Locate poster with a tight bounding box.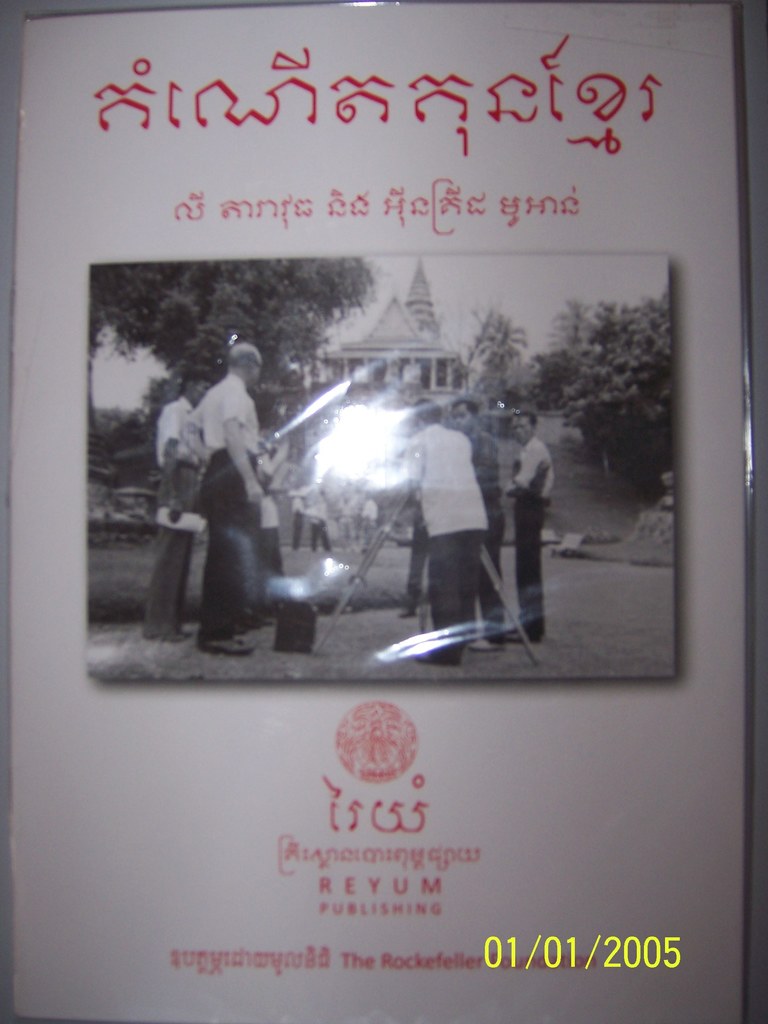
x1=0, y1=0, x2=751, y2=1023.
